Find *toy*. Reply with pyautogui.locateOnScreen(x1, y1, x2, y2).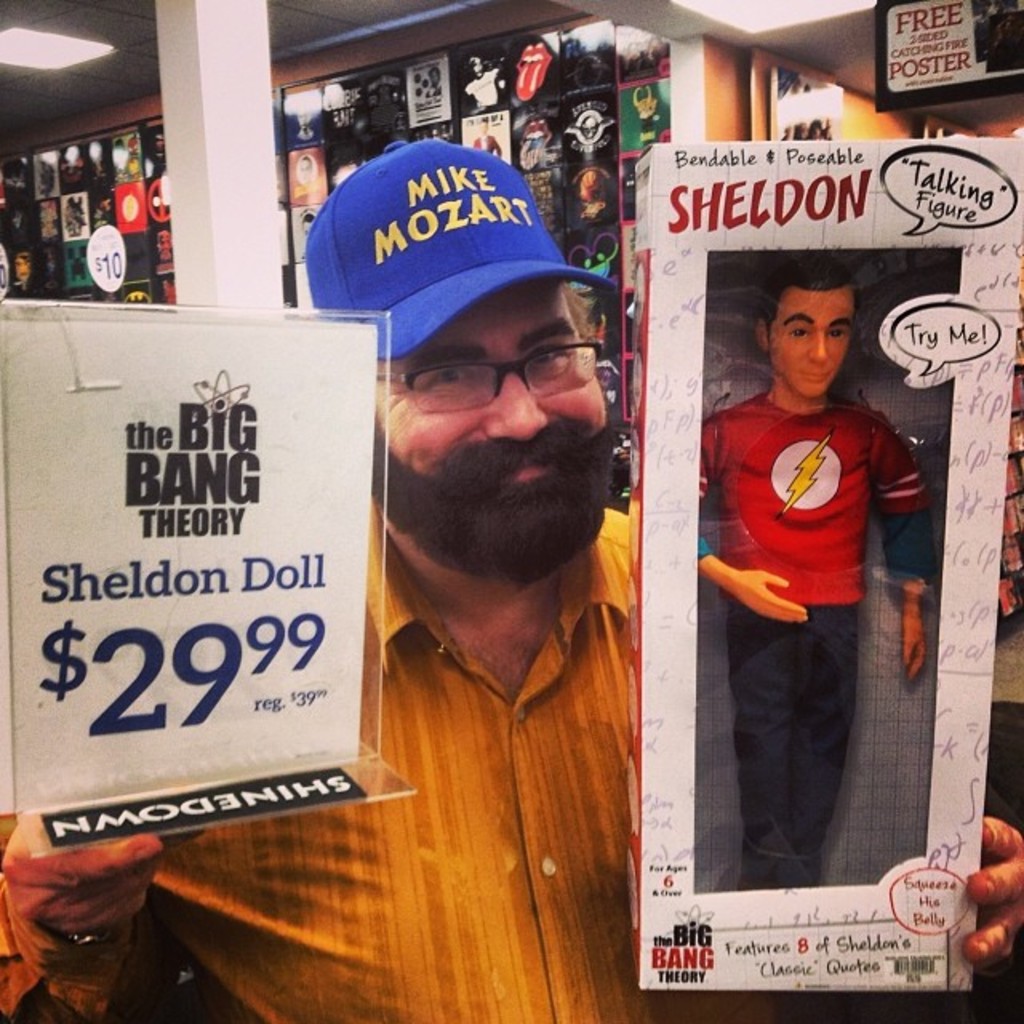
pyautogui.locateOnScreen(562, 98, 613, 150).
